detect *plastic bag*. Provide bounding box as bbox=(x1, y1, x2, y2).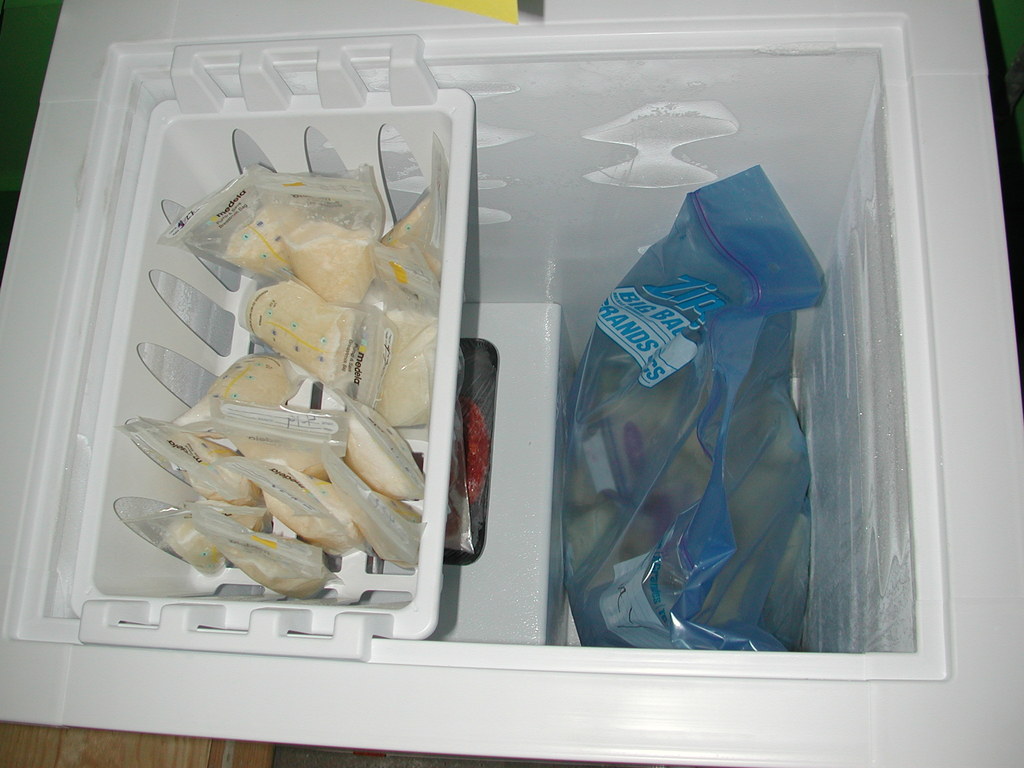
bbox=(159, 349, 312, 433).
